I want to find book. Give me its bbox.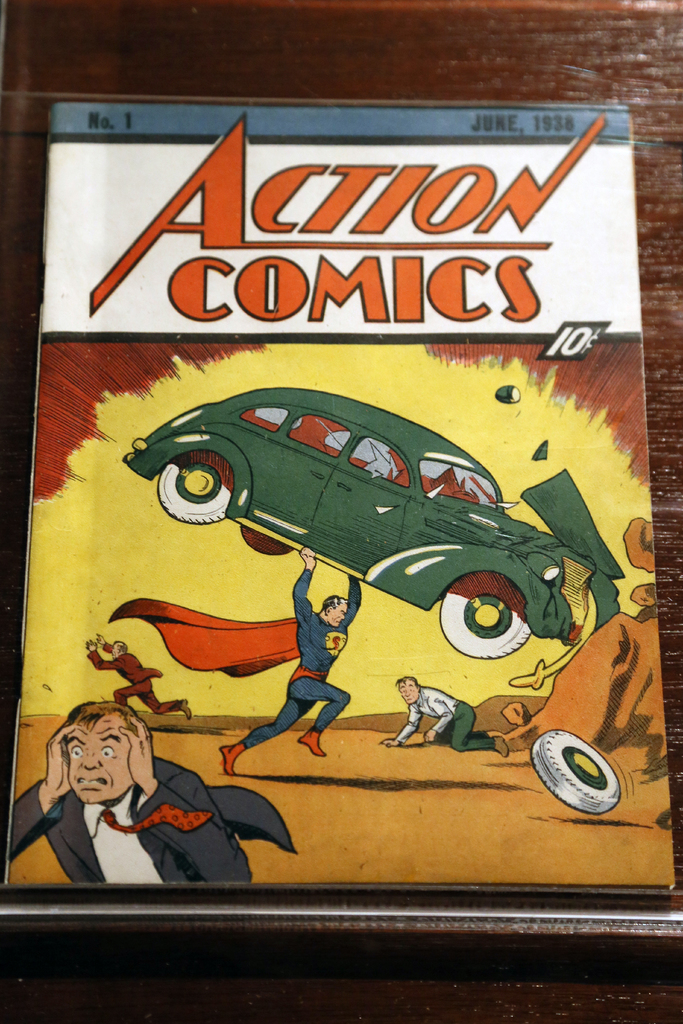
0,99,673,922.
